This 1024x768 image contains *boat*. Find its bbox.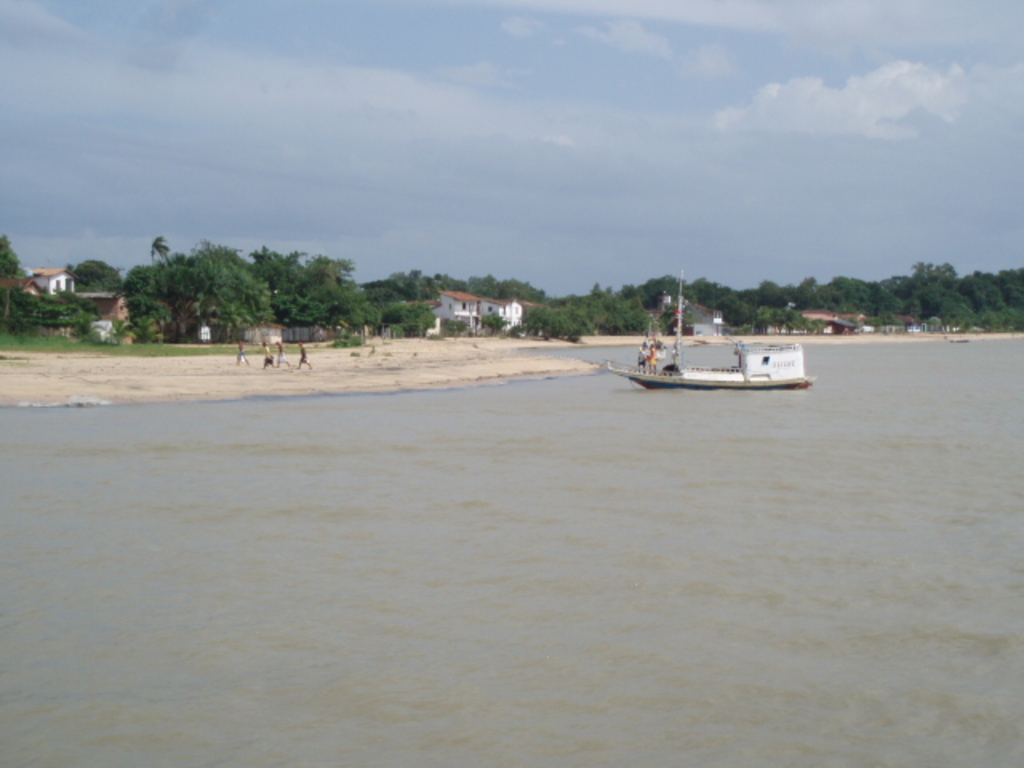
603,306,814,394.
